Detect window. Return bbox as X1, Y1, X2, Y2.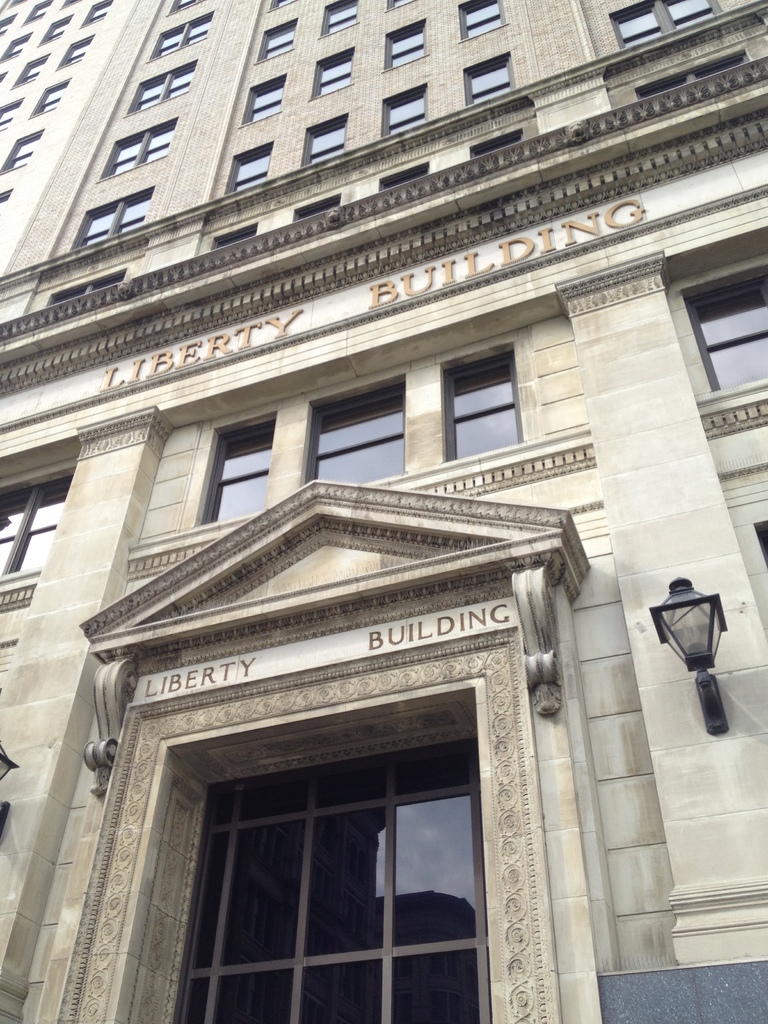
319, 0, 360, 42.
